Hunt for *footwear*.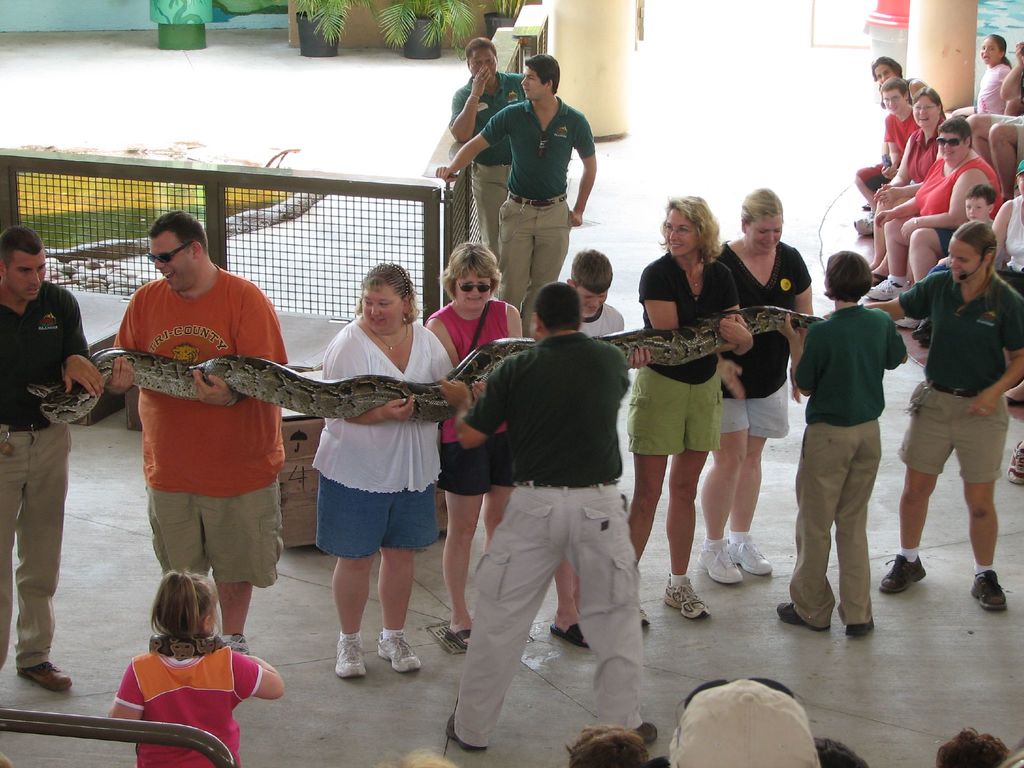
Hunted down at select_region(866, 279, 913, 301).
